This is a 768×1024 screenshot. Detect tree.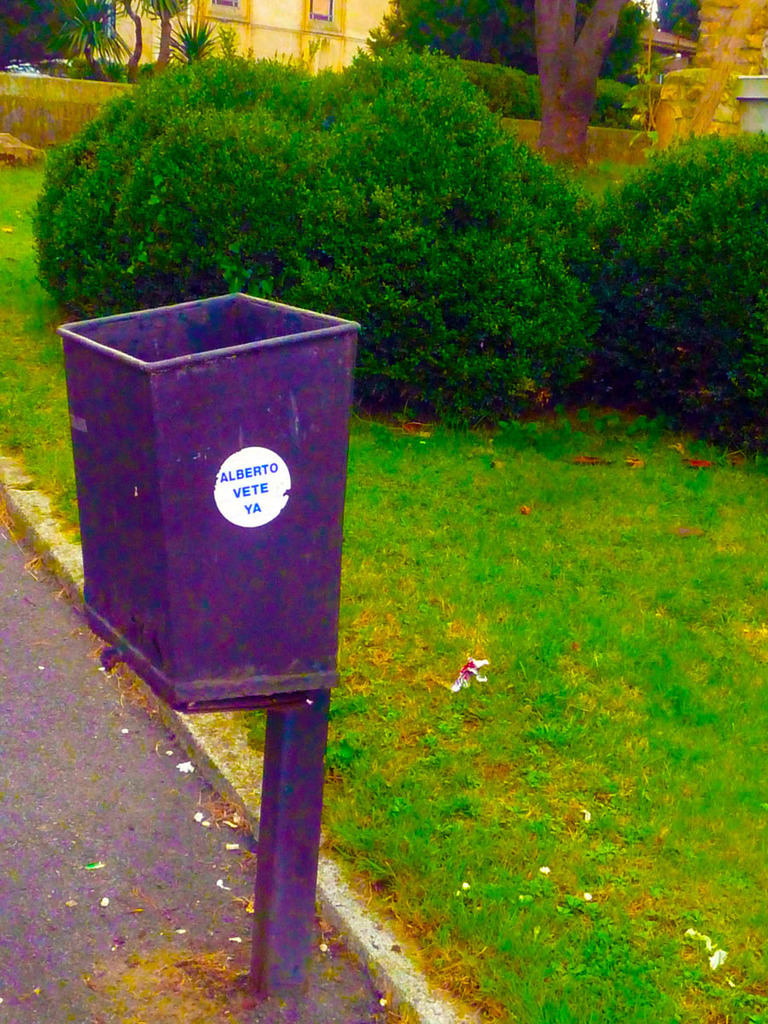
region(0, 0, 138, 82).
